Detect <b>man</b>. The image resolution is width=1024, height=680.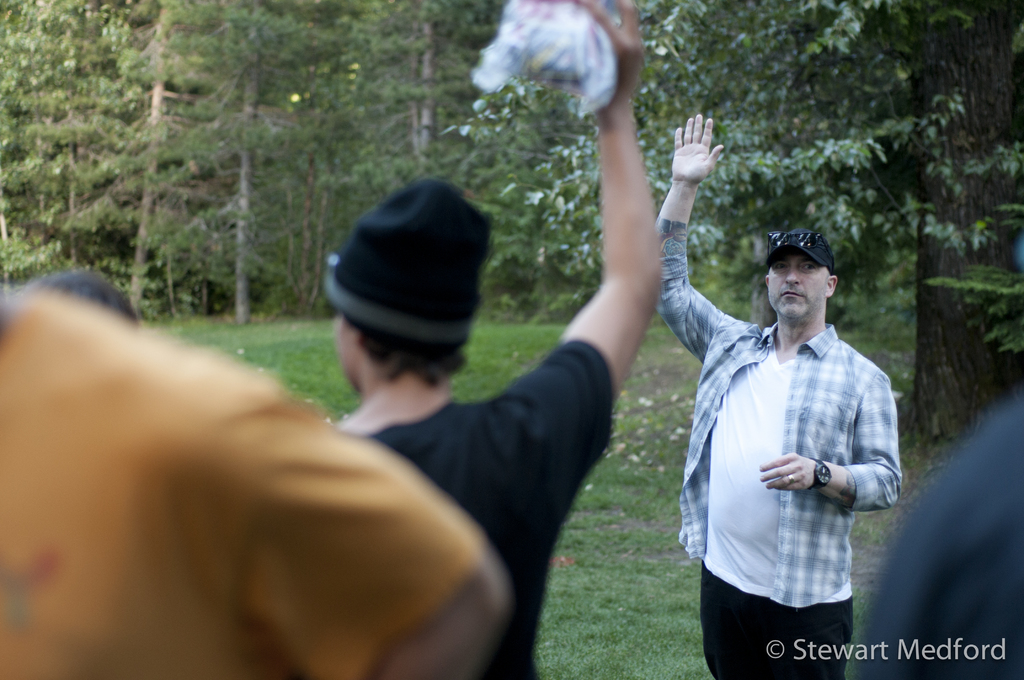
{"x1": 646, "y1": 93, "x2": 902, "y2": 679}.
